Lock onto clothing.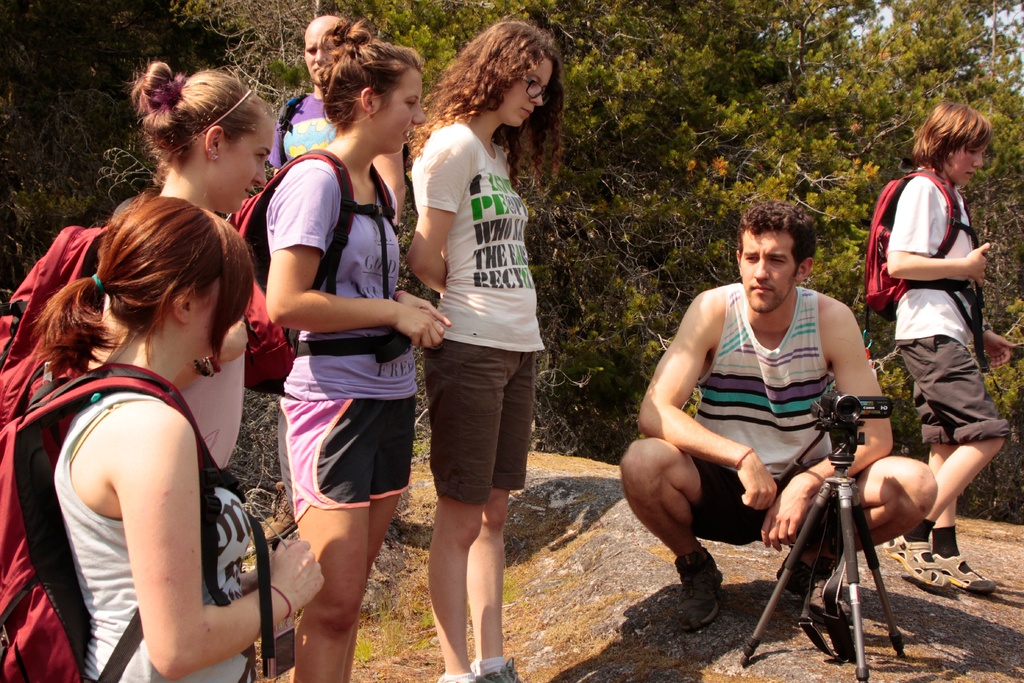
Locked: locate(44, 389, 292, 682).
